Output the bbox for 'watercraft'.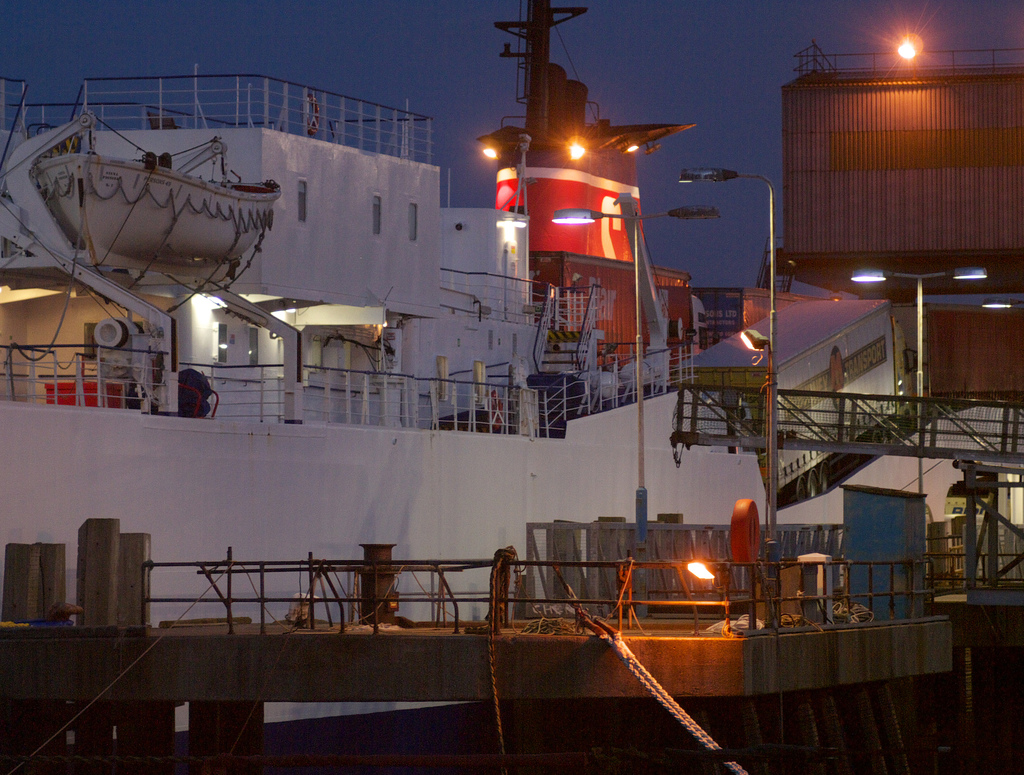
0,102,317,287.
